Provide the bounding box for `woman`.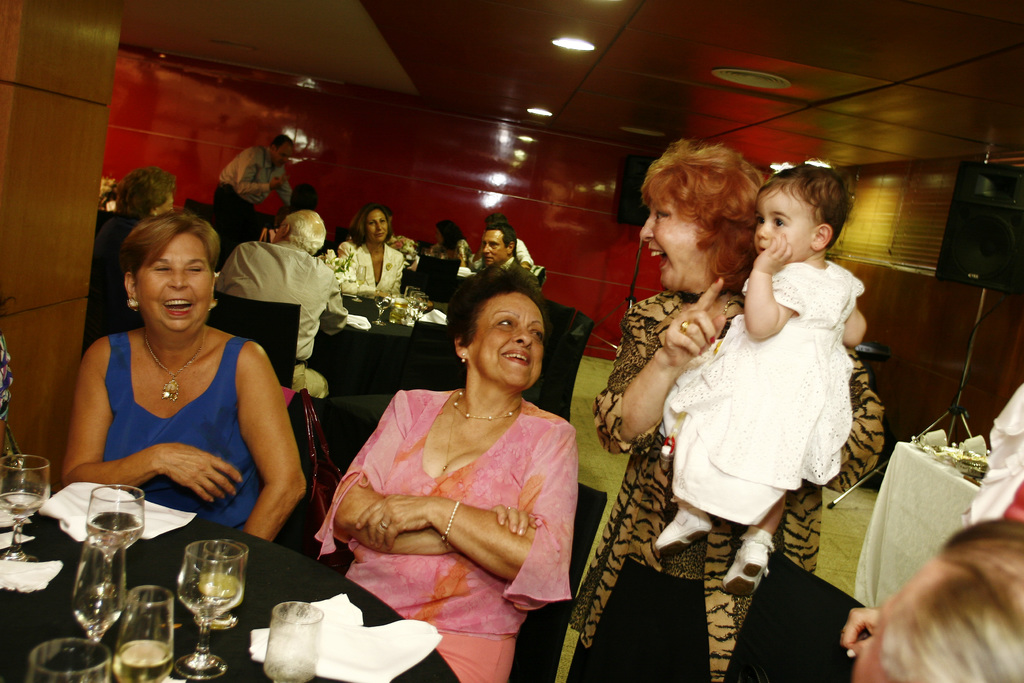
left=340, top=200, right=408, bottom=298.
